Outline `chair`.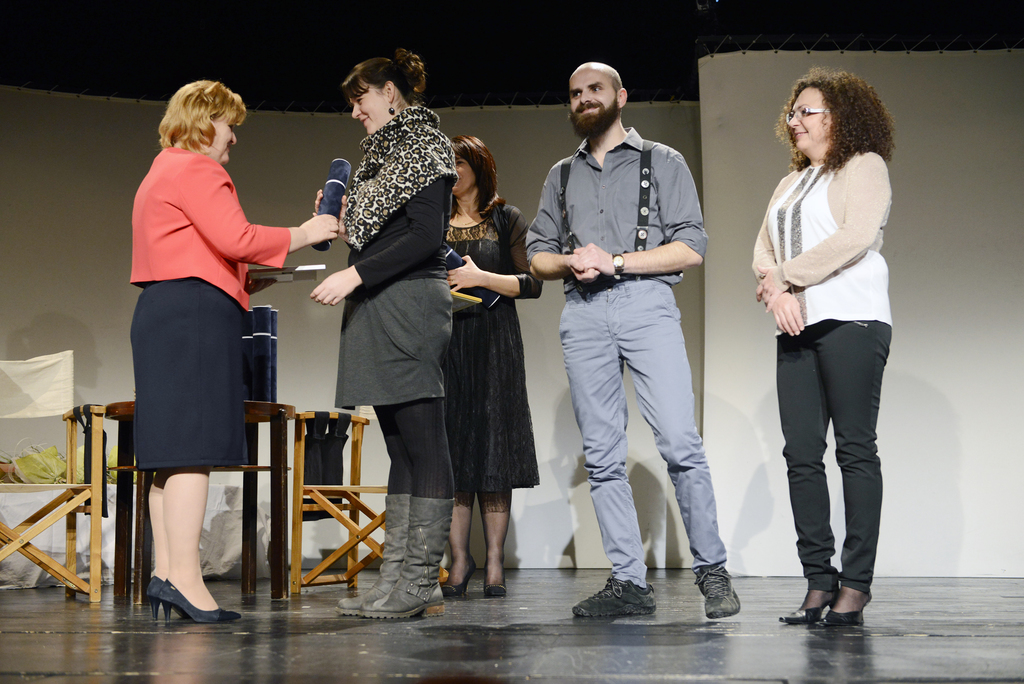
Outline: [x1=282, y1=406, x2=460, y2=601].
